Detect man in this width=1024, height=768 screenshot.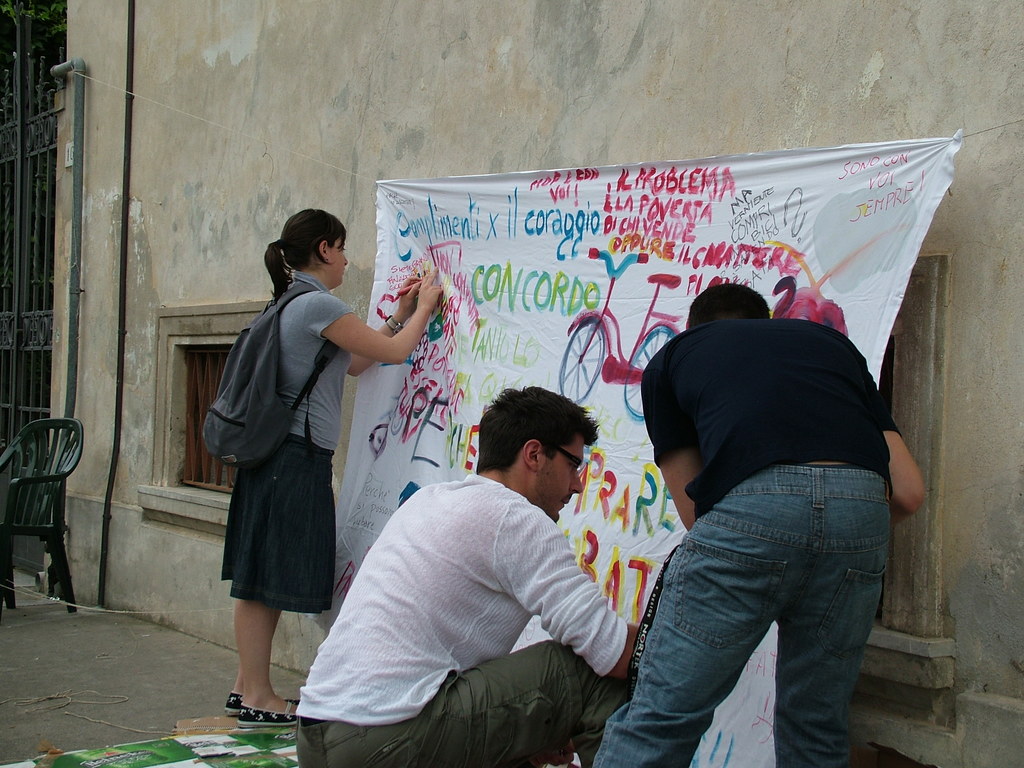
Detection: 583/280/933/767.
